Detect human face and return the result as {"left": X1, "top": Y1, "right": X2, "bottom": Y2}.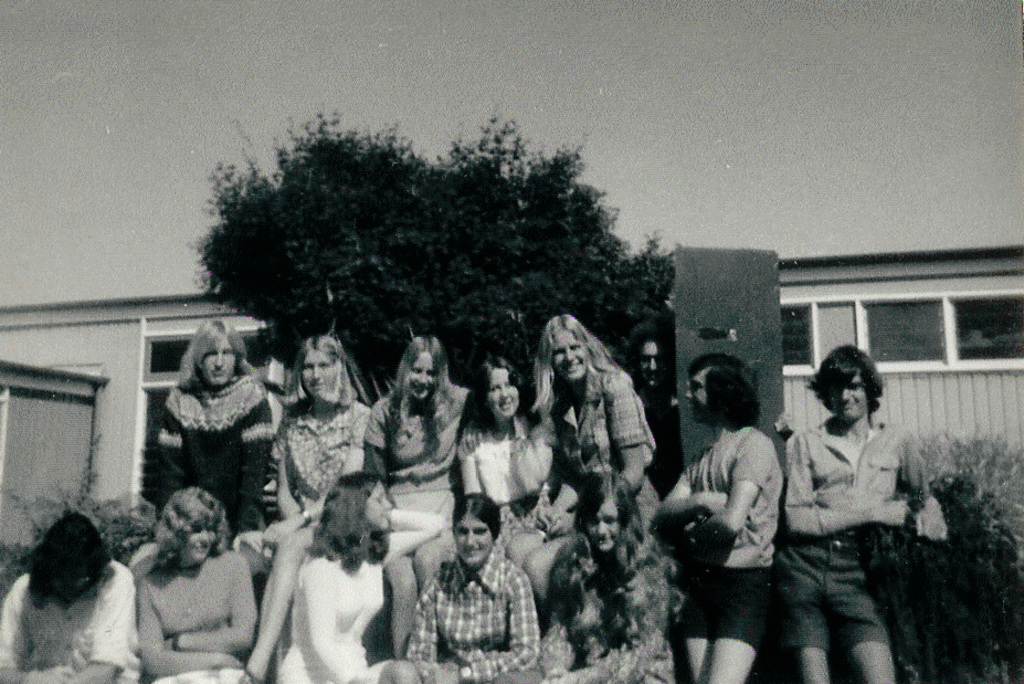
{"left": 302, "top": 347, "right": 336, "bottom": 399}.
